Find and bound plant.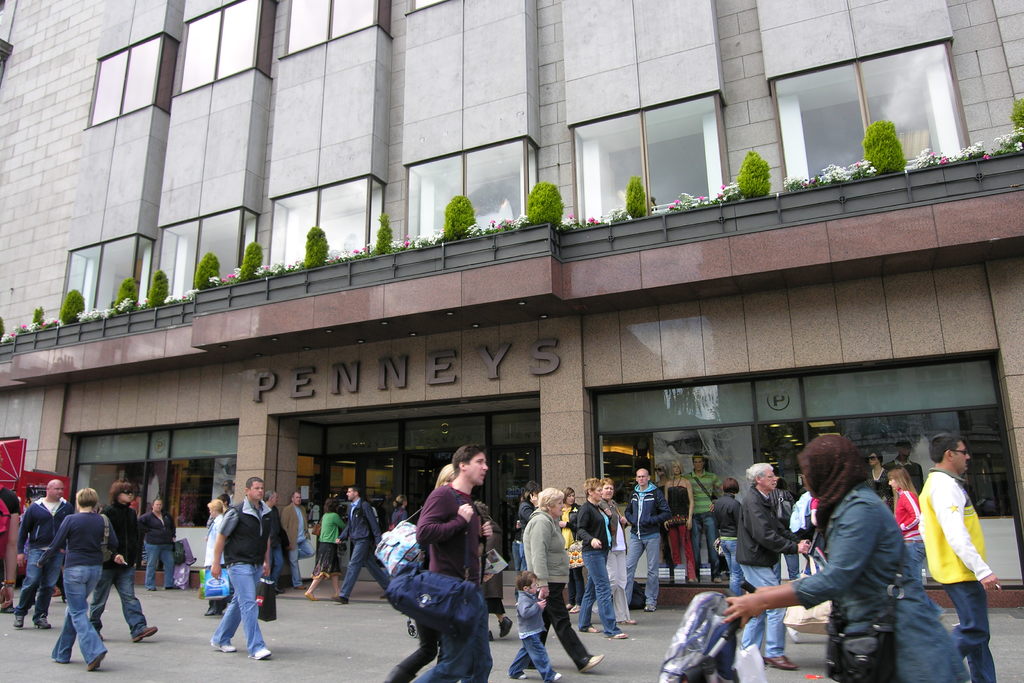
Bound: (524,177,573,229).
